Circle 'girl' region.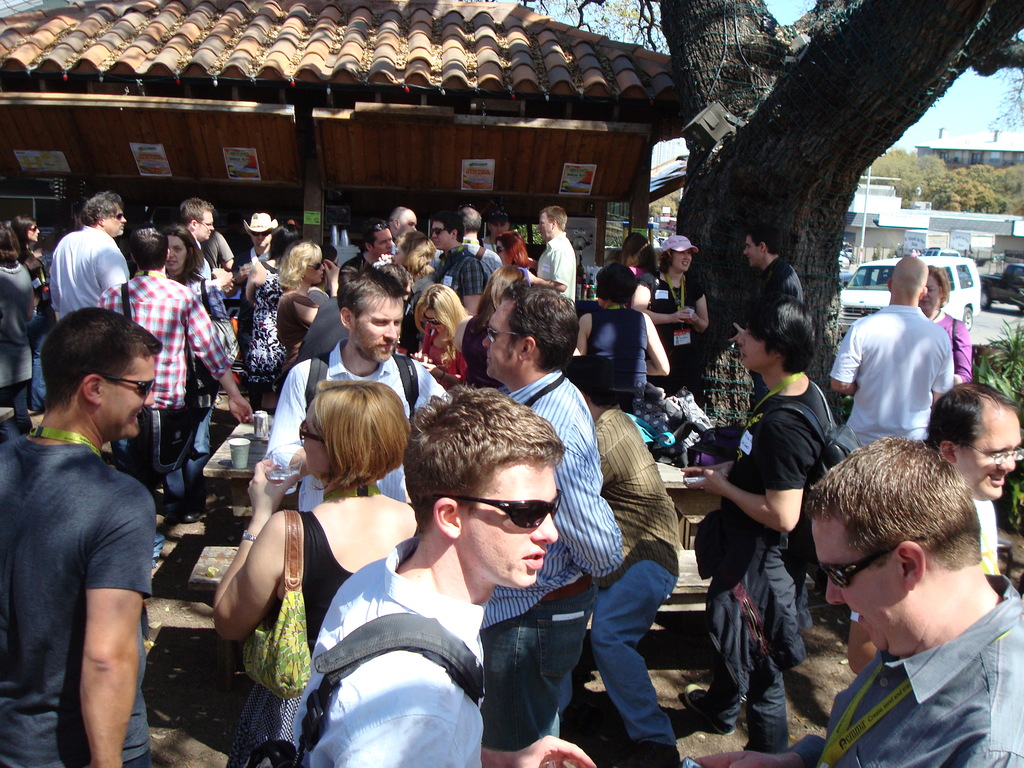
Region: left=271, top=239, right=340, bottom=384.
